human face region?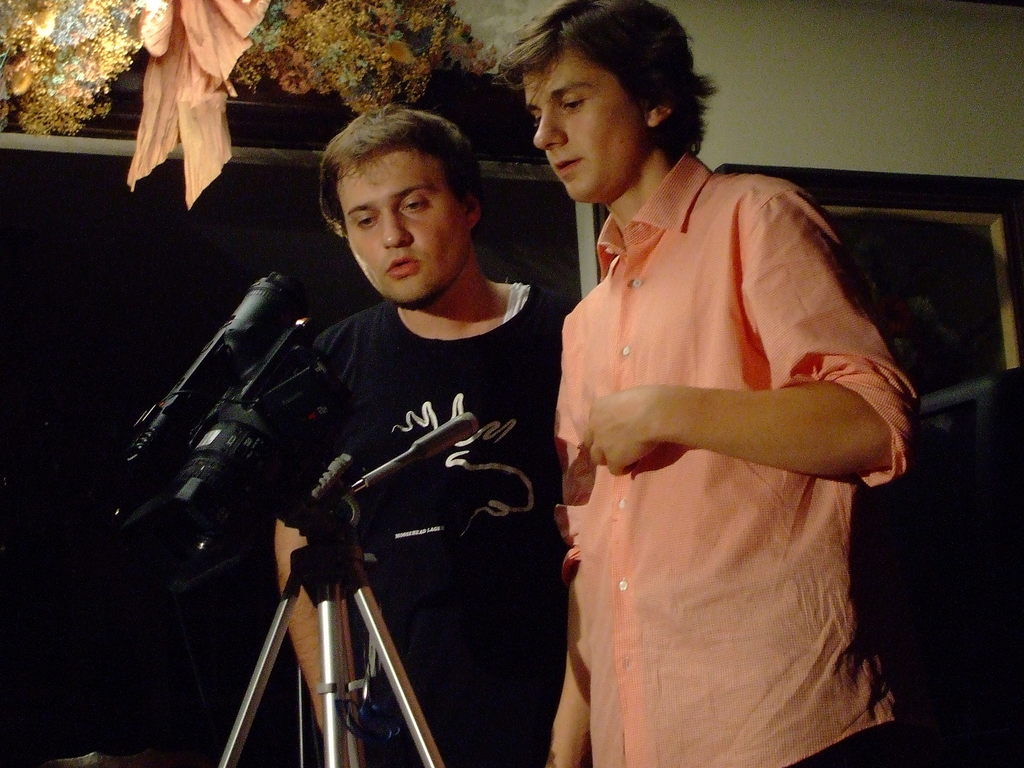
l=334, t=147, r=468, b=307
